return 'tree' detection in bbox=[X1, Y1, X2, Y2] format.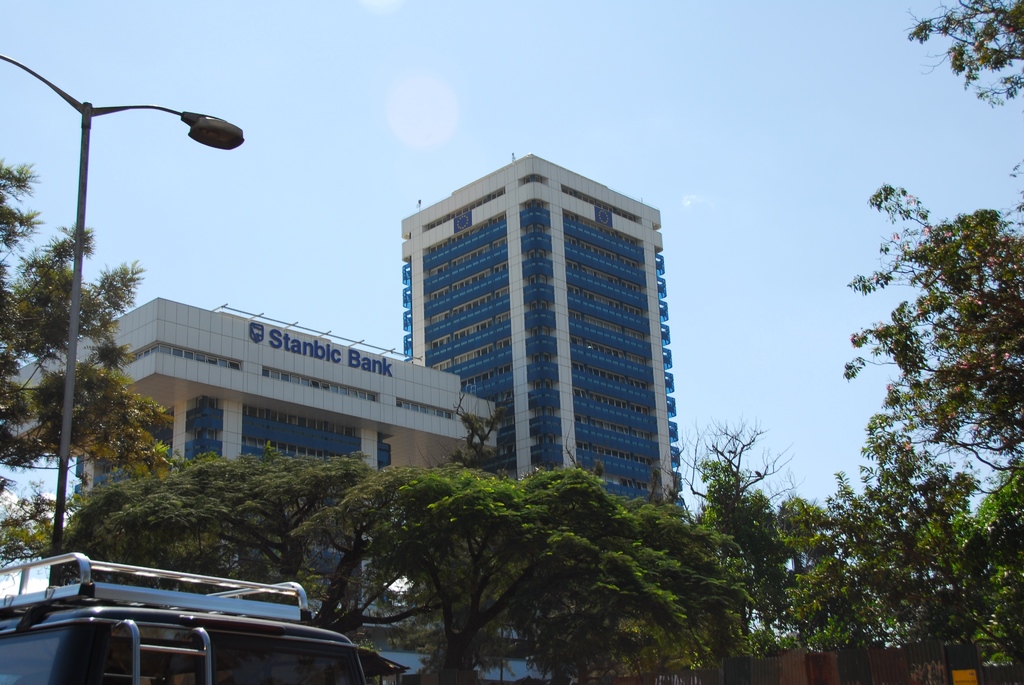
bbox=[198, 450, 429, 684].
